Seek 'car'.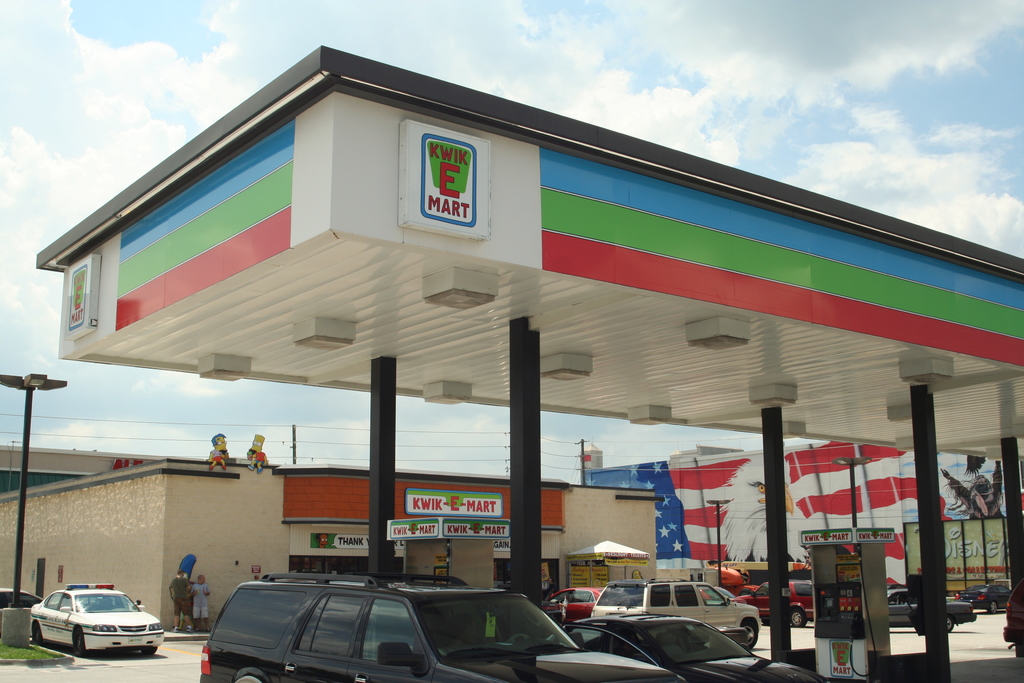
[left=545, top=614, right=828, bottom=682].
